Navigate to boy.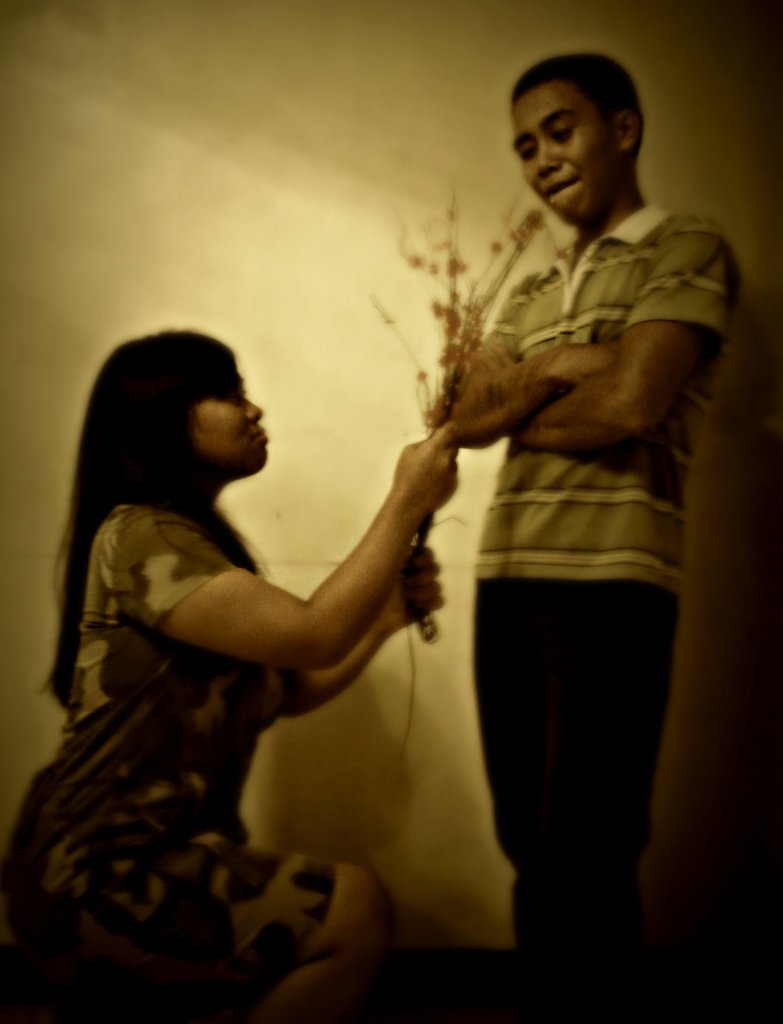
Navigation target: bbox(400, 44, 748, 1006).
